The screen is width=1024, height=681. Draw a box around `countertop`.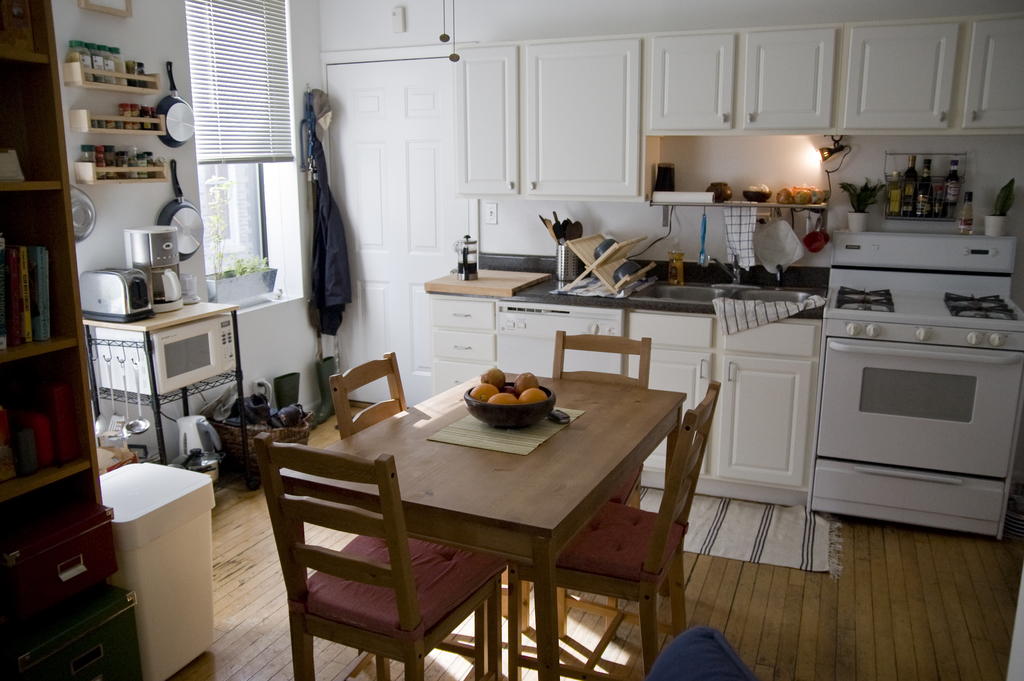
left=423, top=269, right=827, bottom=324.
